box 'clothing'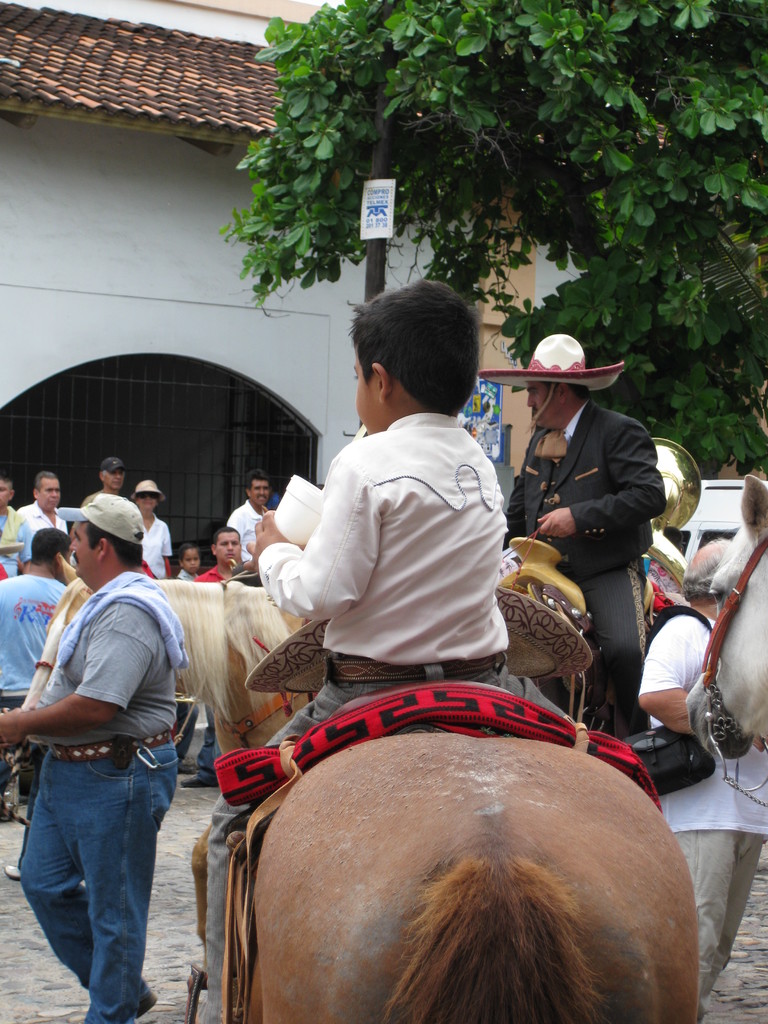
[636,600,767,1016]
